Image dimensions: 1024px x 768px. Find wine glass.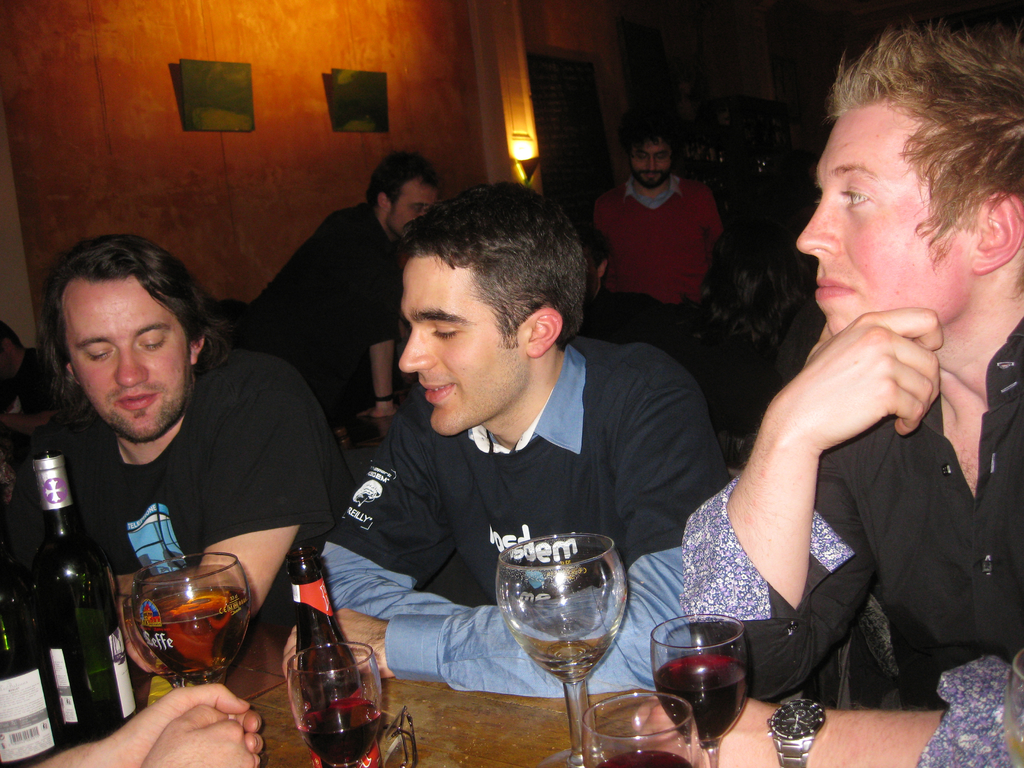
[650, 617, 753, 767].
